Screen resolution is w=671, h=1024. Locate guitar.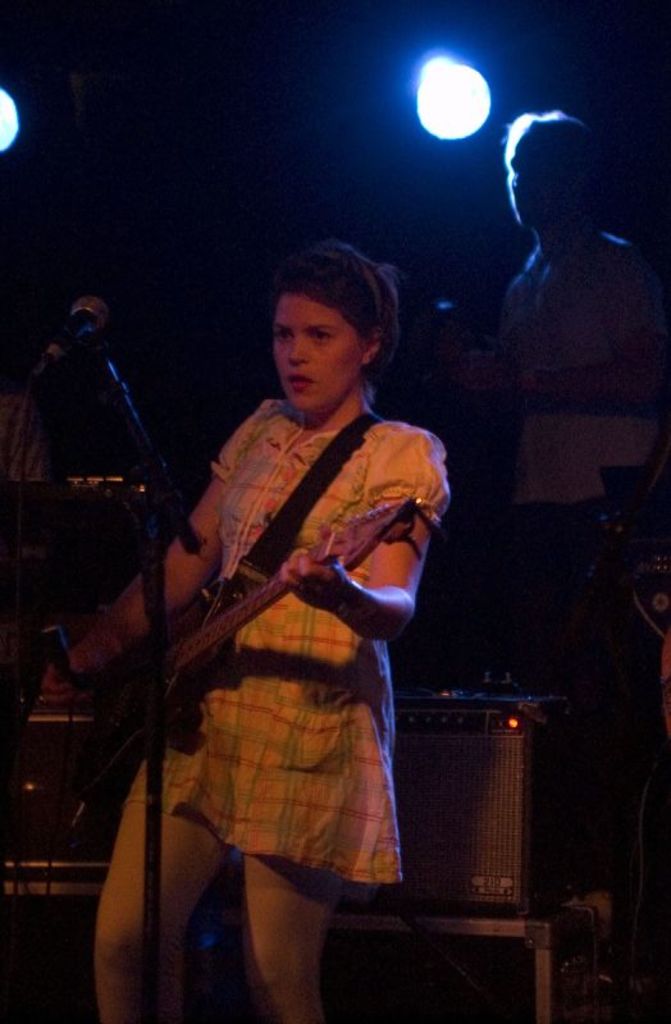
(left=72, top=499, right=421, bottom=827).
